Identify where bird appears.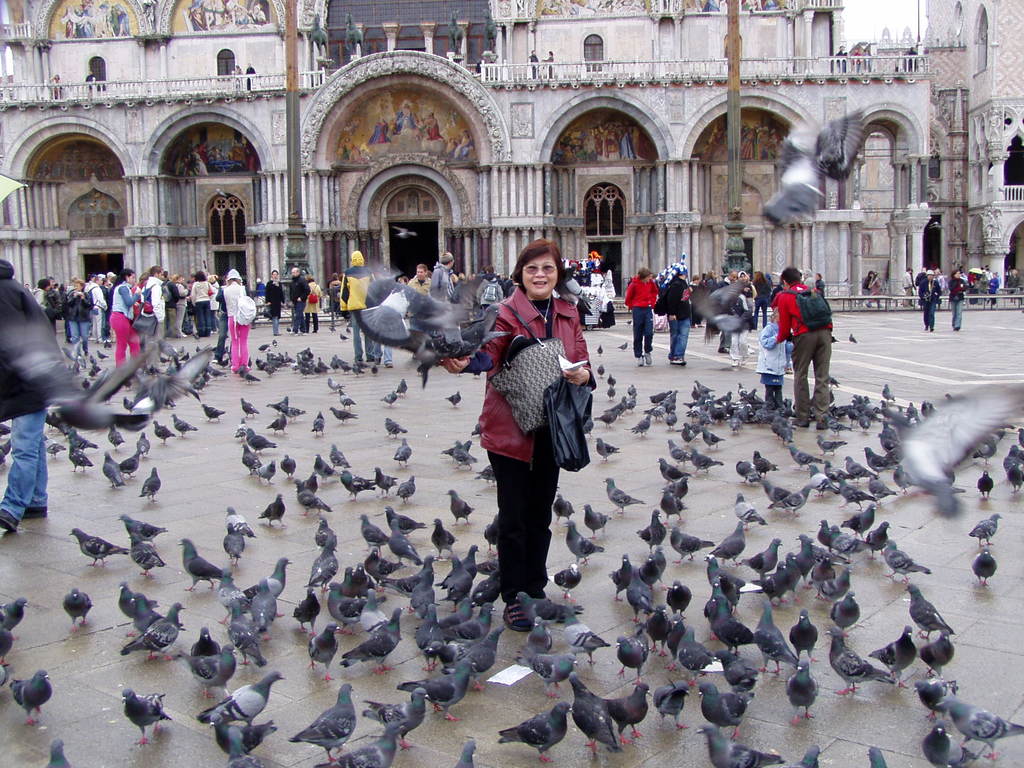
Appears at [422,523,452,551].
